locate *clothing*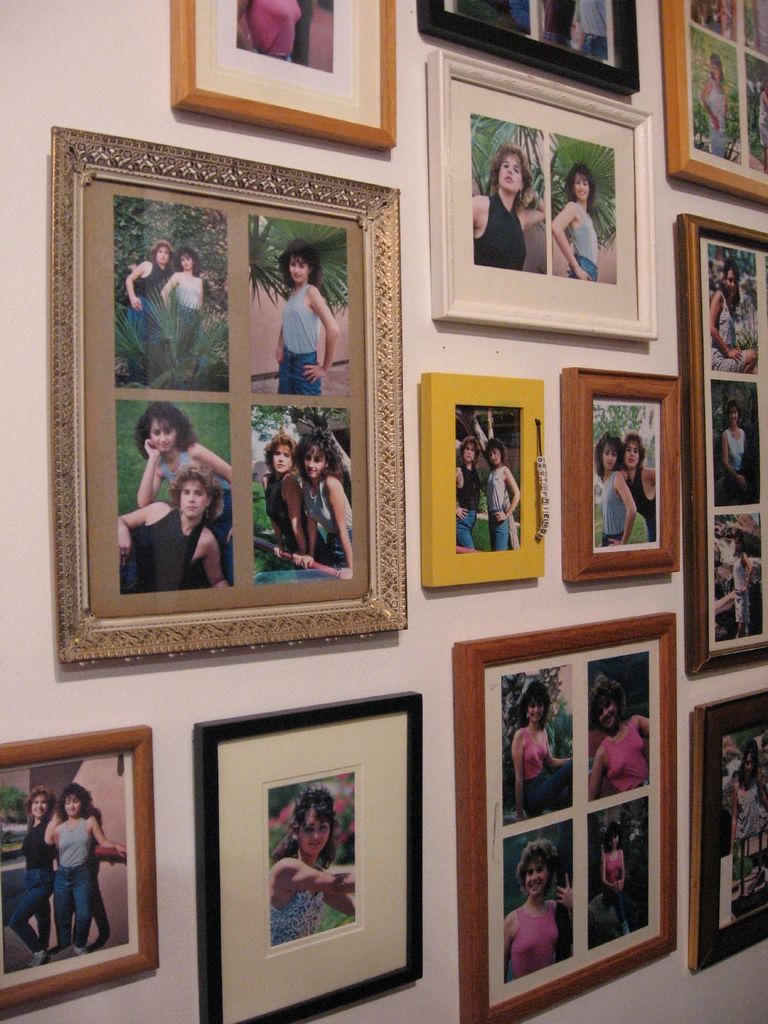
bbox=(710, 298, 745, 372)
